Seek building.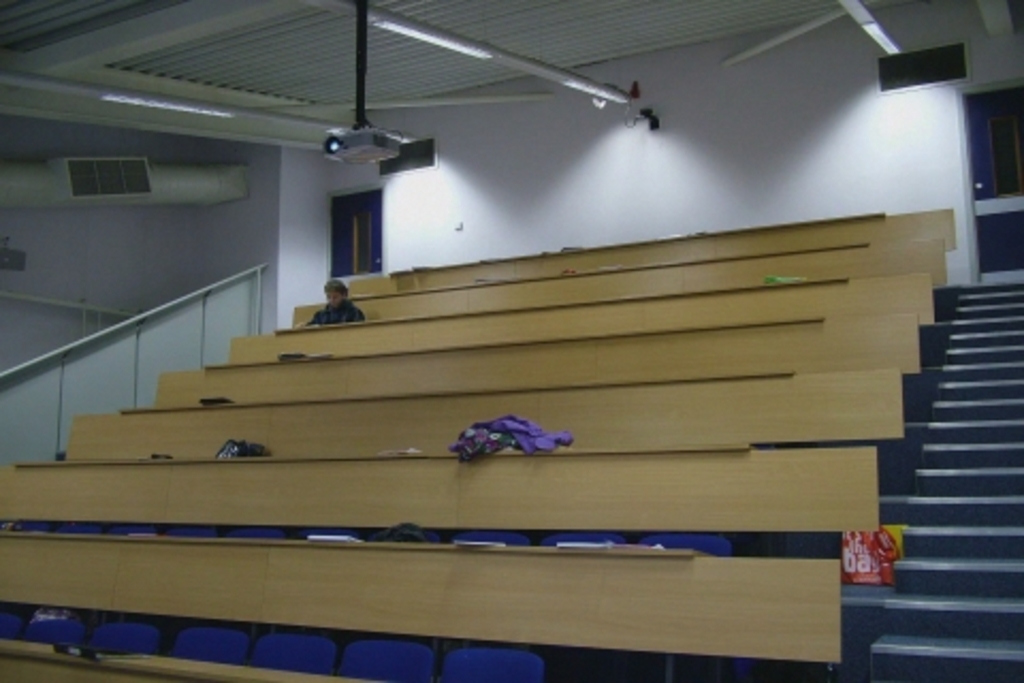
0:0:1022:681.
